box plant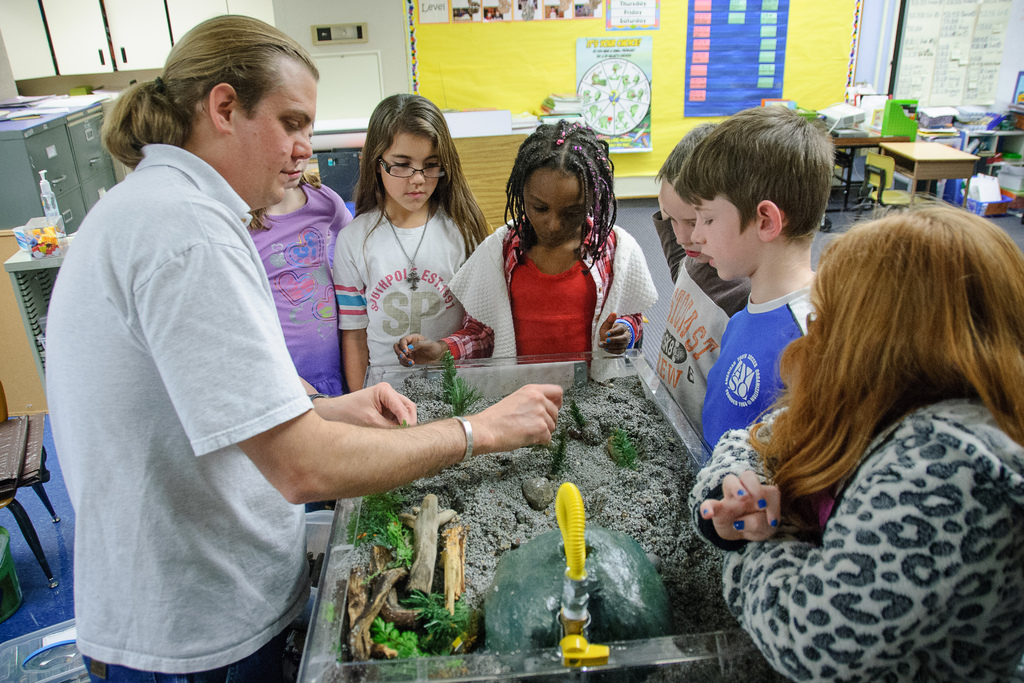
bbox=[392, 565, 482, 638]
